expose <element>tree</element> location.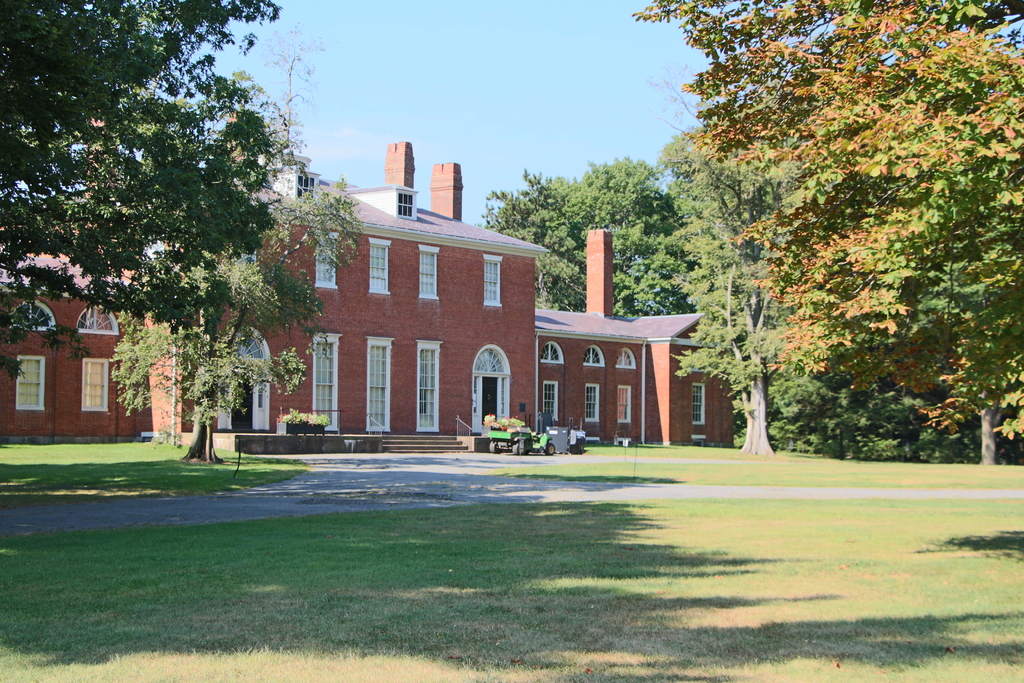
Exposed at <region>651, 129, 829, 457</region>.
